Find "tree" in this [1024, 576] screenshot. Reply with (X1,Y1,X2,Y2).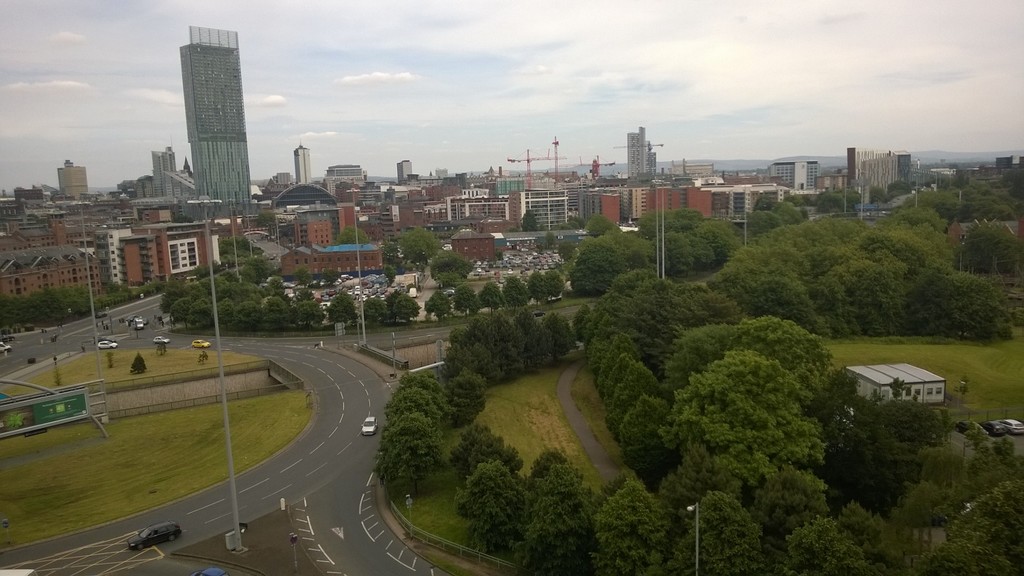
(478,278,511,312).
